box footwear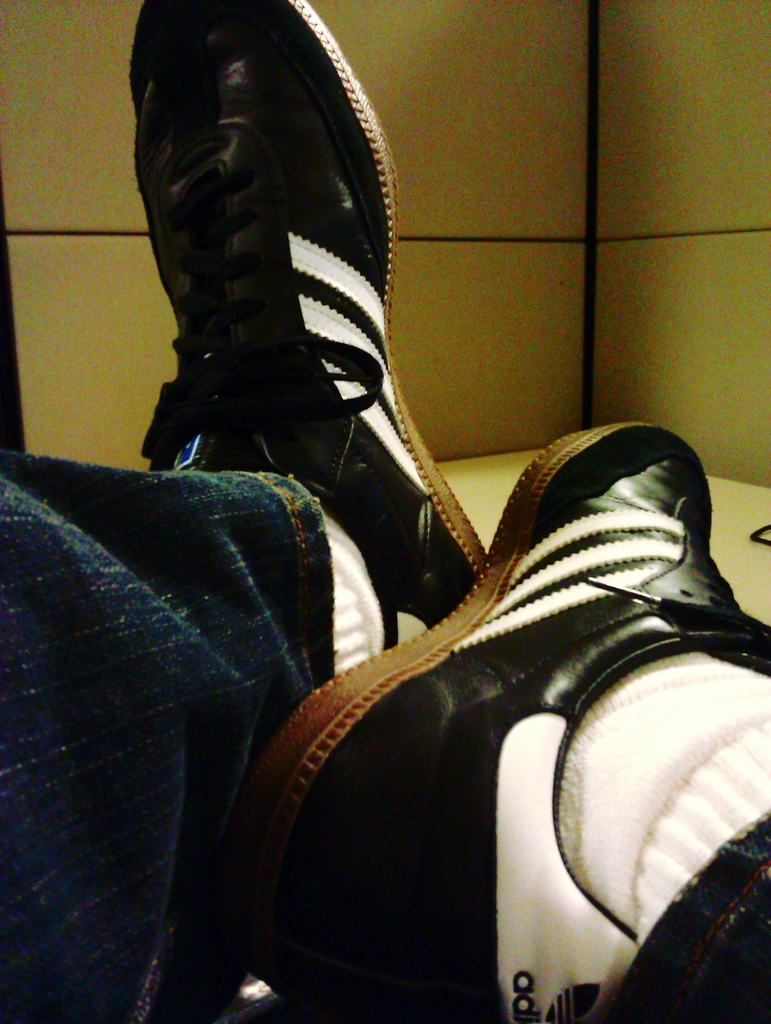
[125, 0, 489, 655]
